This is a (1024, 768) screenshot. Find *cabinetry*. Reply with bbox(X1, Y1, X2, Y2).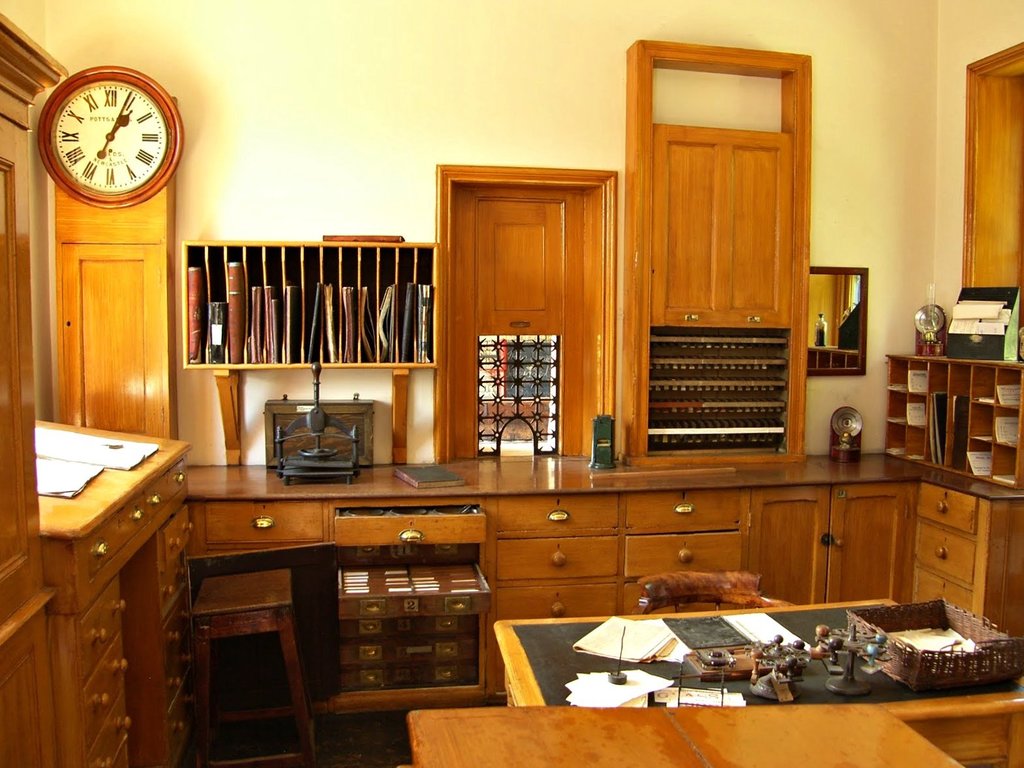
bbox(898, 481, 981, 529).
